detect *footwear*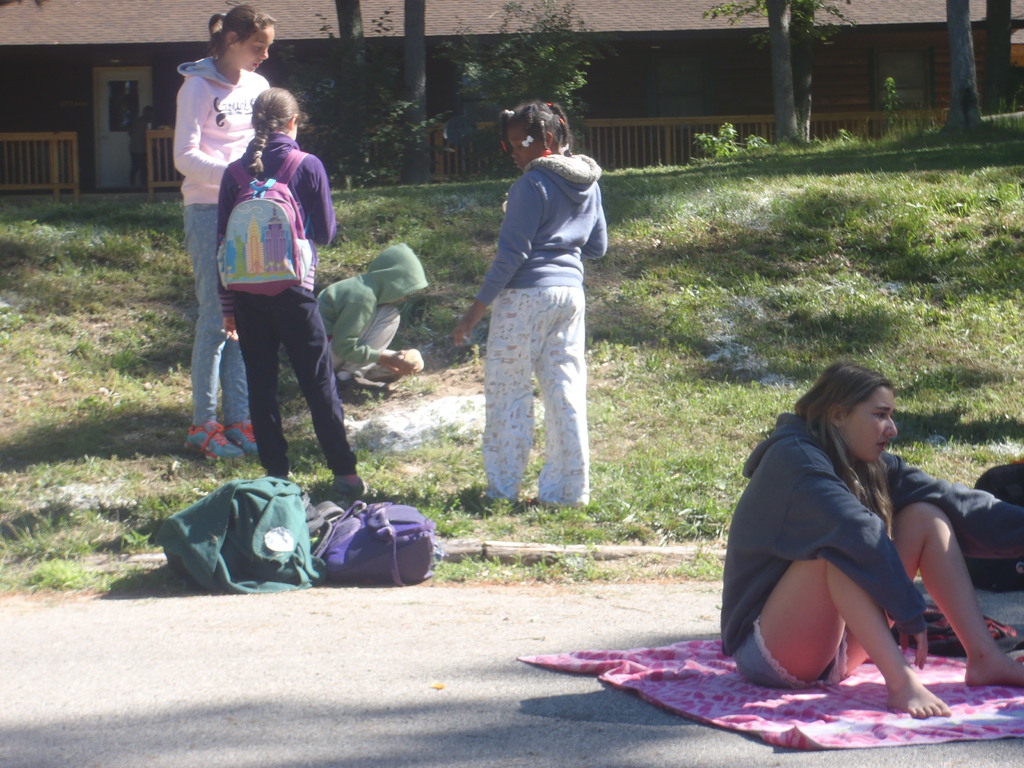
detection(326, 467, 364, 499)
